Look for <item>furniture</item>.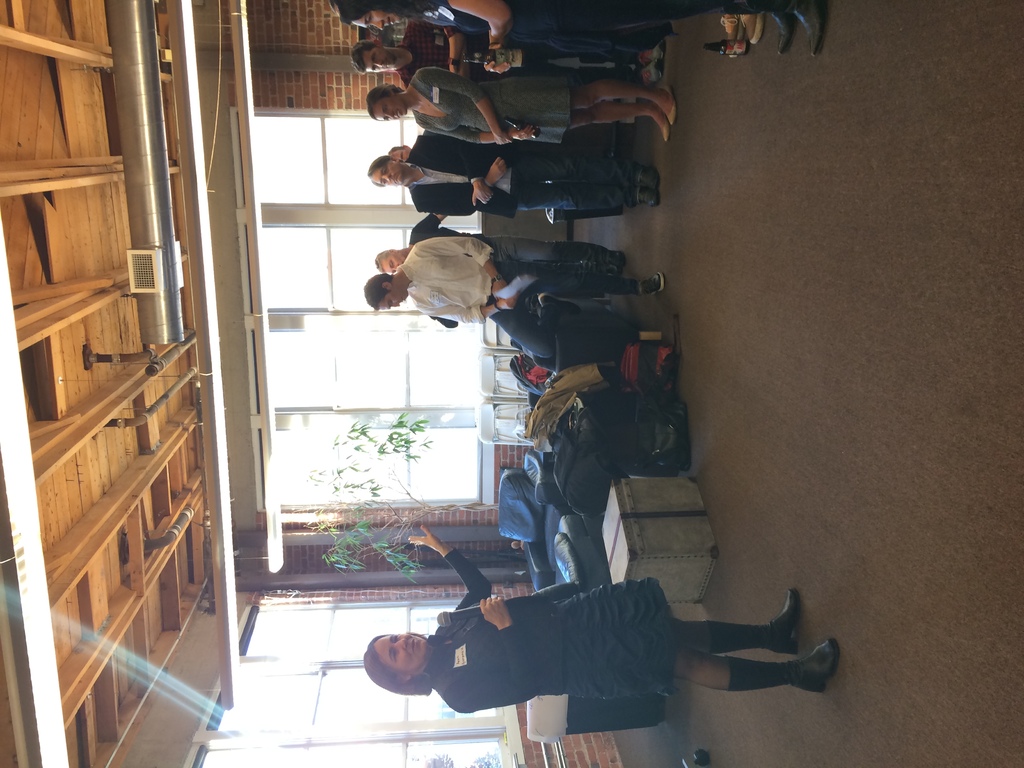
Found: <bbox>478, 400, 529, 446</bbox>.
